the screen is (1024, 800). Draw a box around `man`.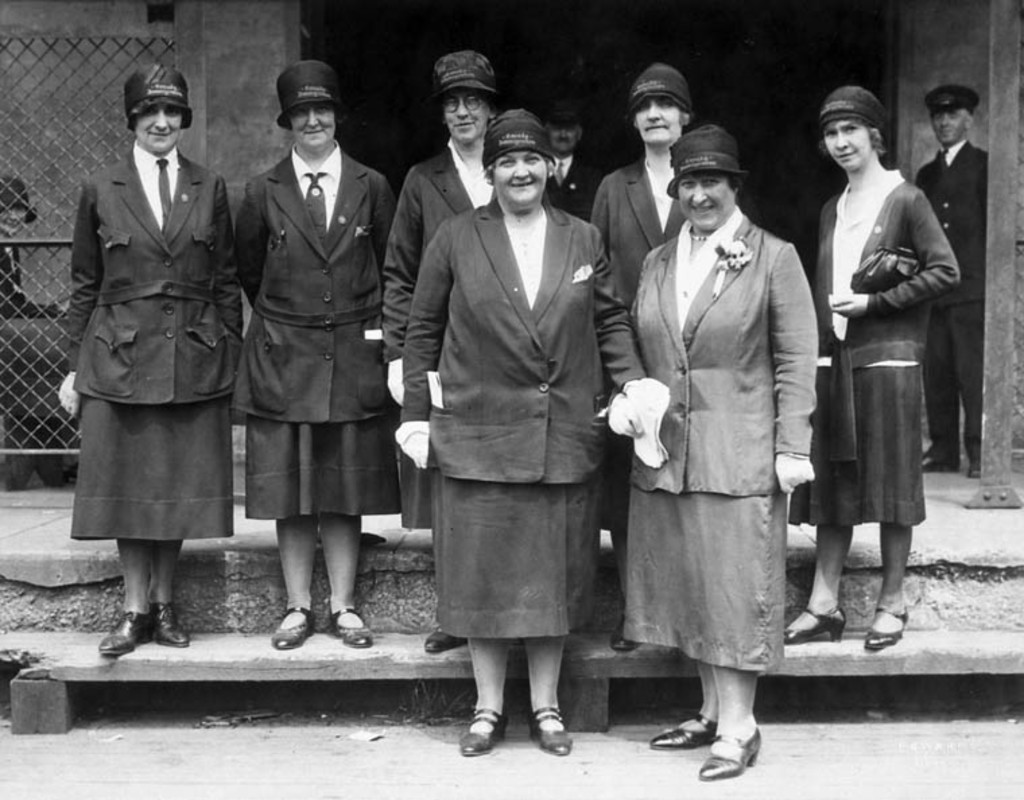
<bbox>540, 90, 604, 228</bbox>.
